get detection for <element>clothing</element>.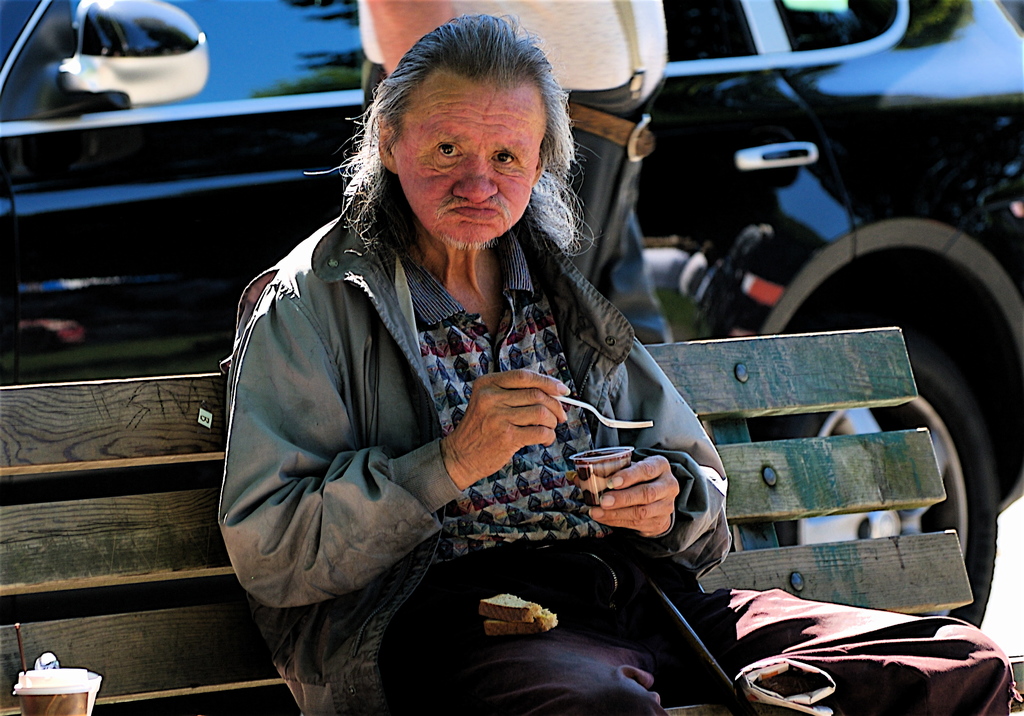
Detection: l=381, t=544, r=1023, b=715.
